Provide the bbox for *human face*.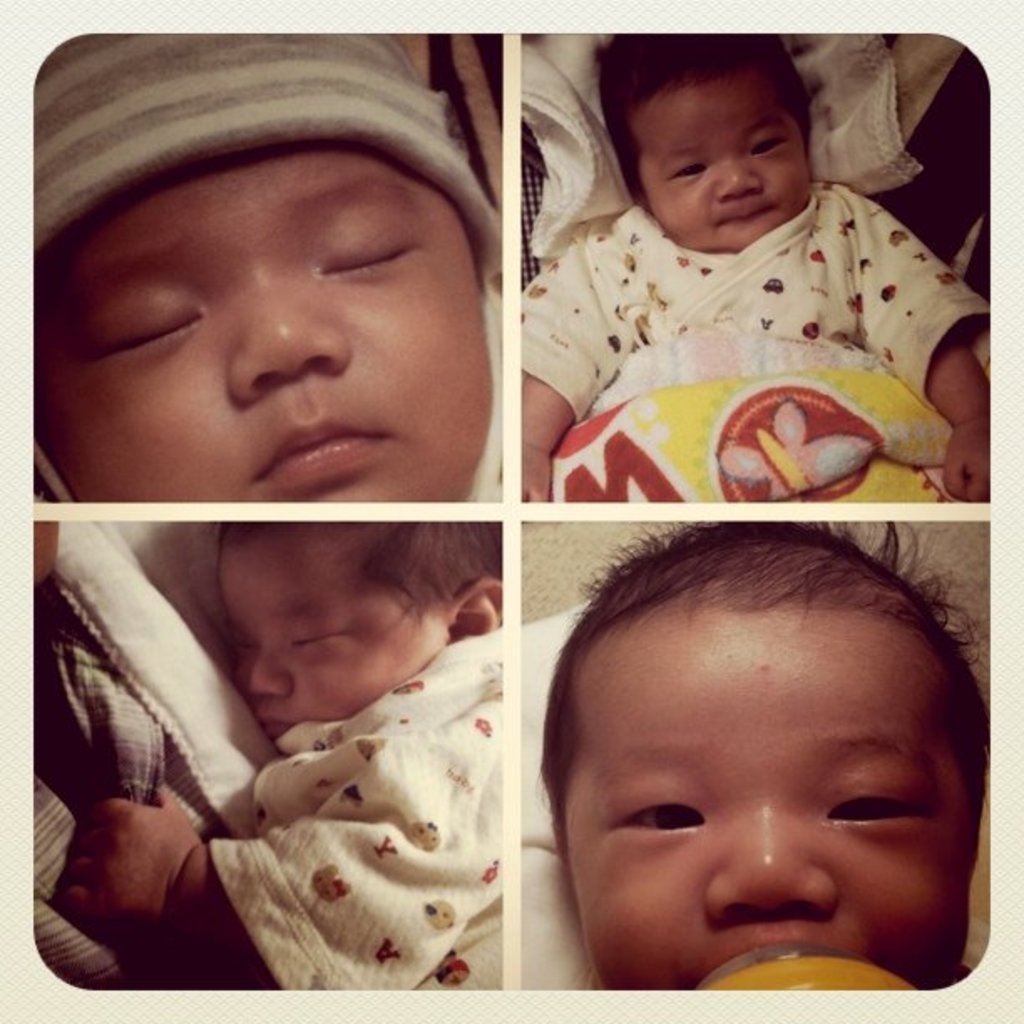
detection(243, 544, 450, 736).
